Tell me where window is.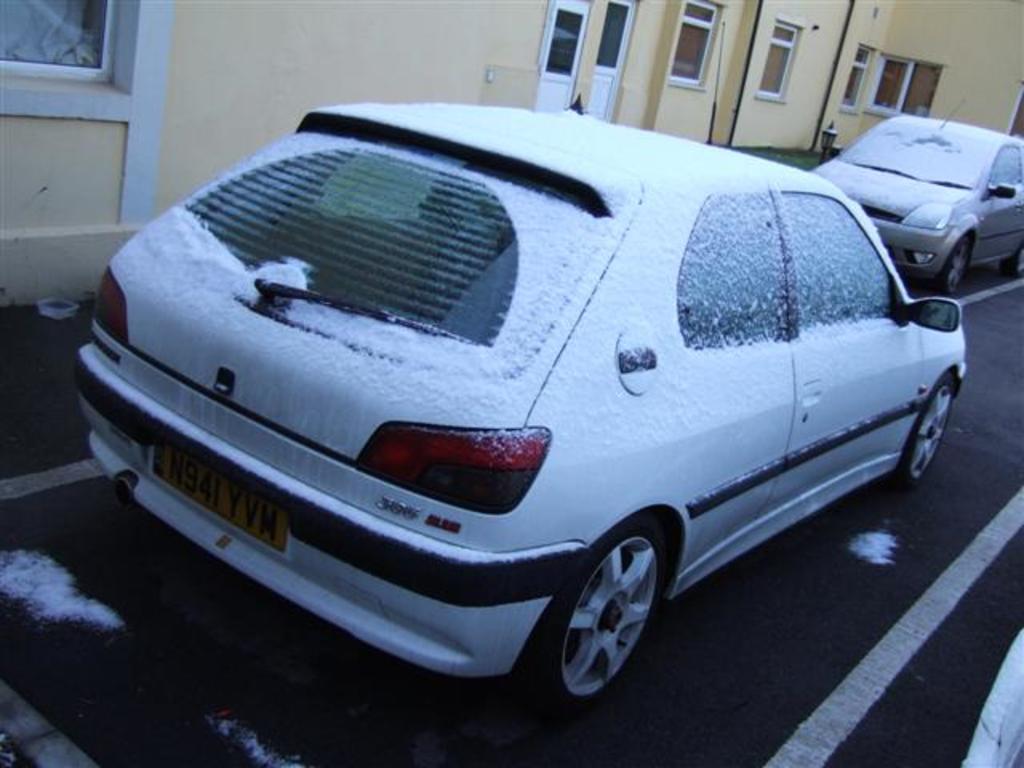
window is at [752,18,803,101].
